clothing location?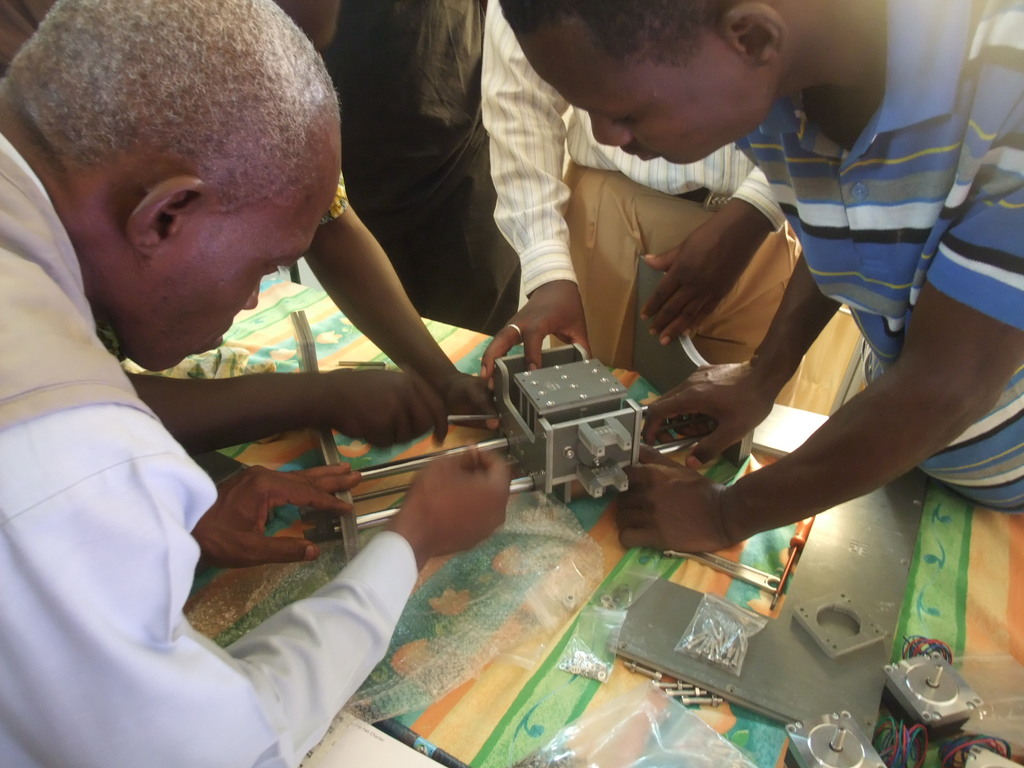
[733, 0, 1023, 515]
